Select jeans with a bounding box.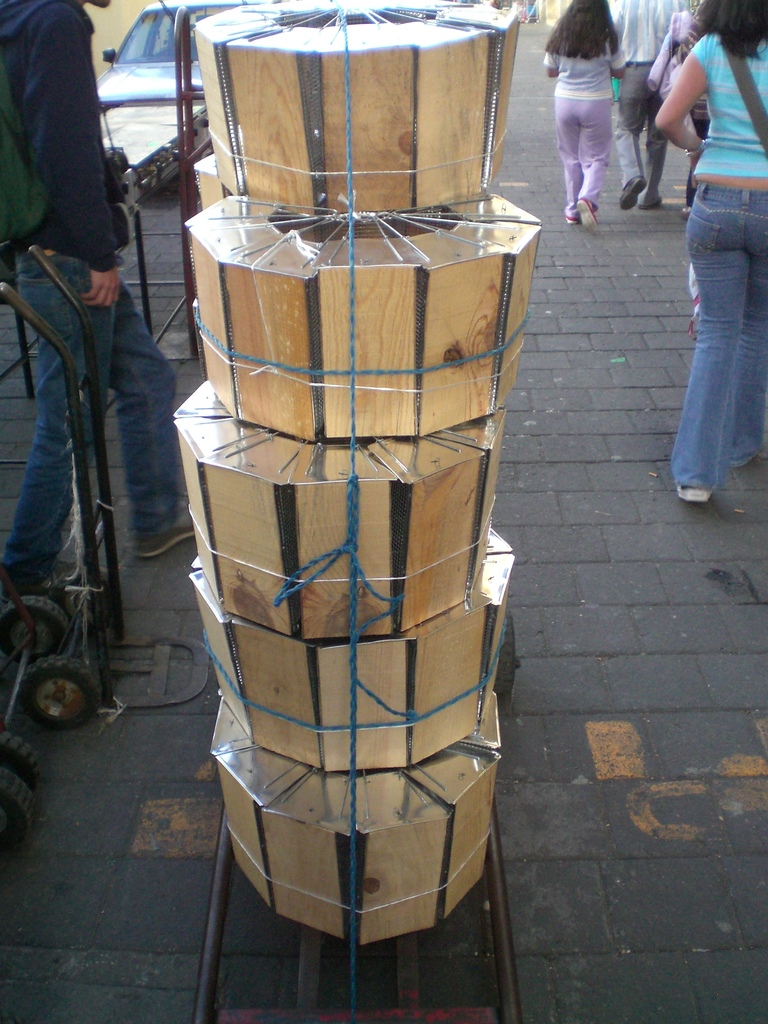
673:145:761:501.
